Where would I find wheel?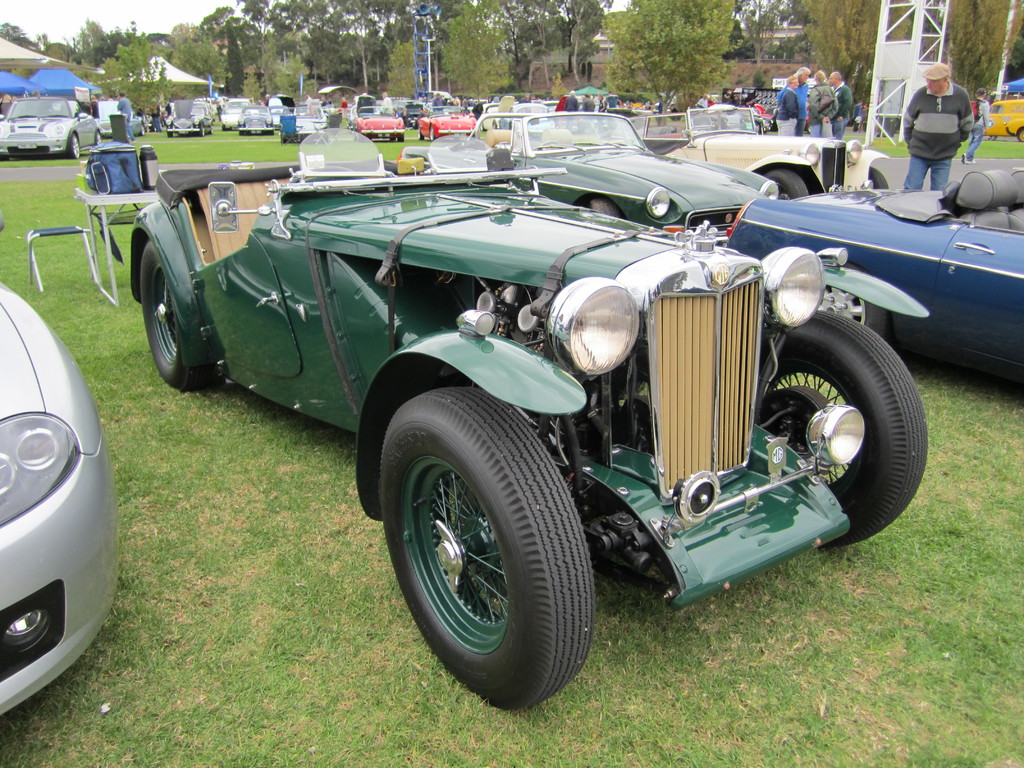
At x1=378, y1=387, x2=595, y2=709.
